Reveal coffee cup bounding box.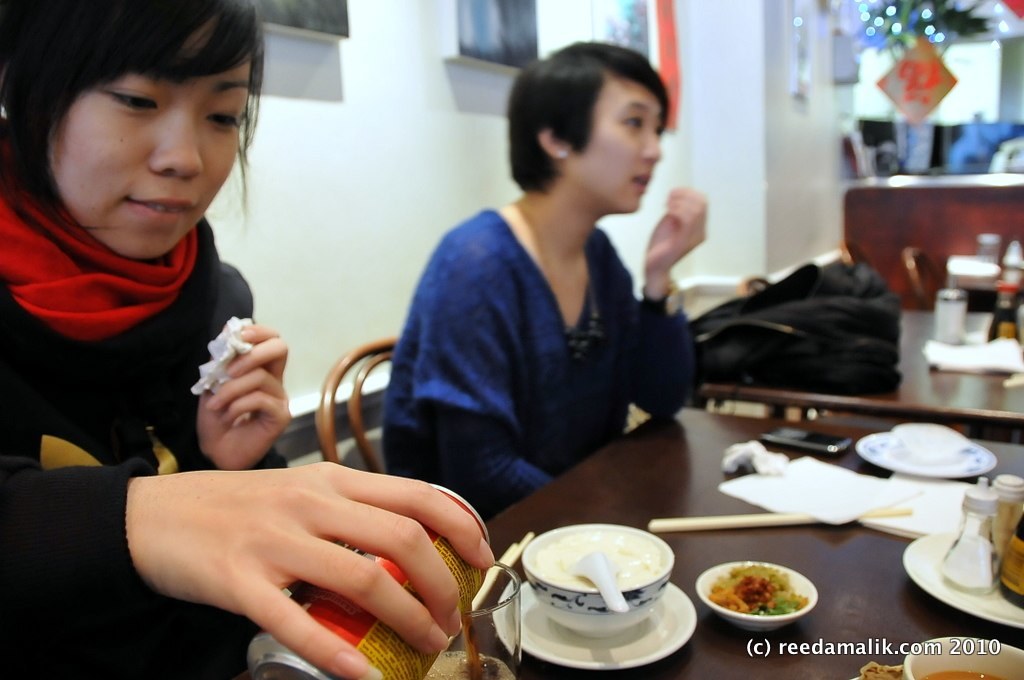
Revealed: 897, 632, 1023, 679.
